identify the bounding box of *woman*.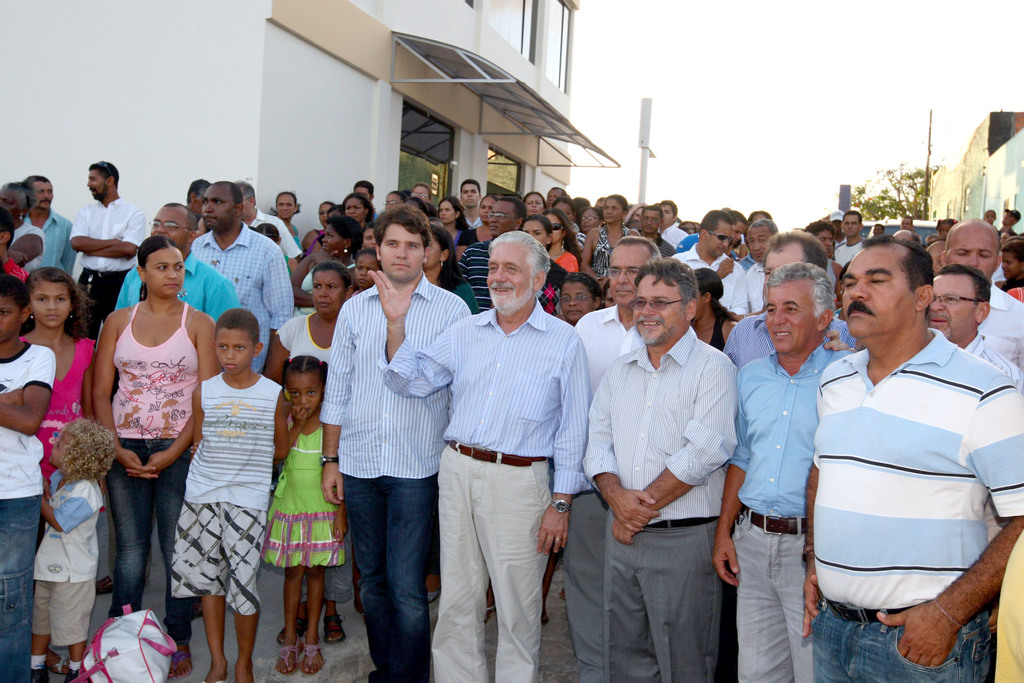
bbox=[272, 192, 303, 249].
